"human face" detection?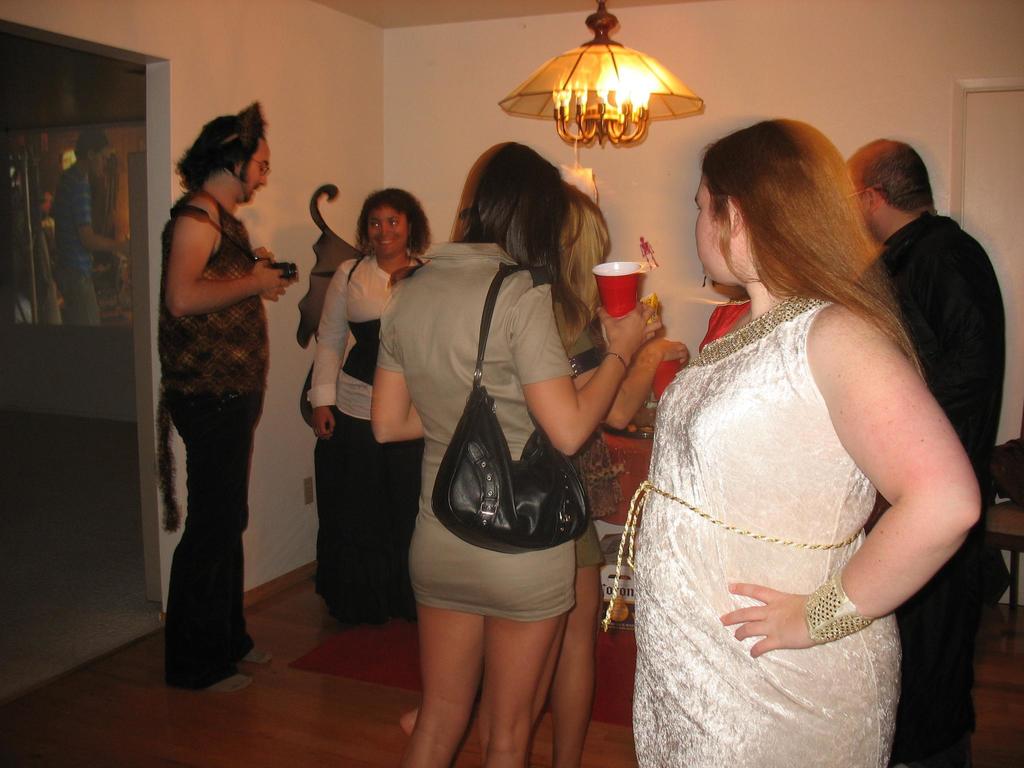
361, 207, 413, 254
